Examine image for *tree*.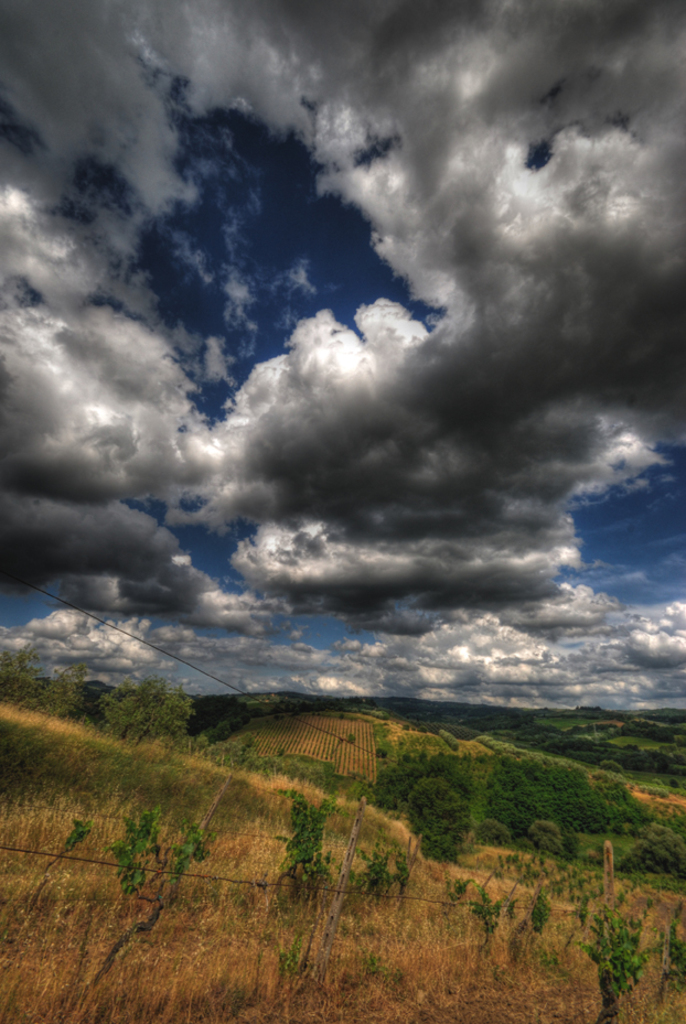
Examination result: 81 799 211 983.
